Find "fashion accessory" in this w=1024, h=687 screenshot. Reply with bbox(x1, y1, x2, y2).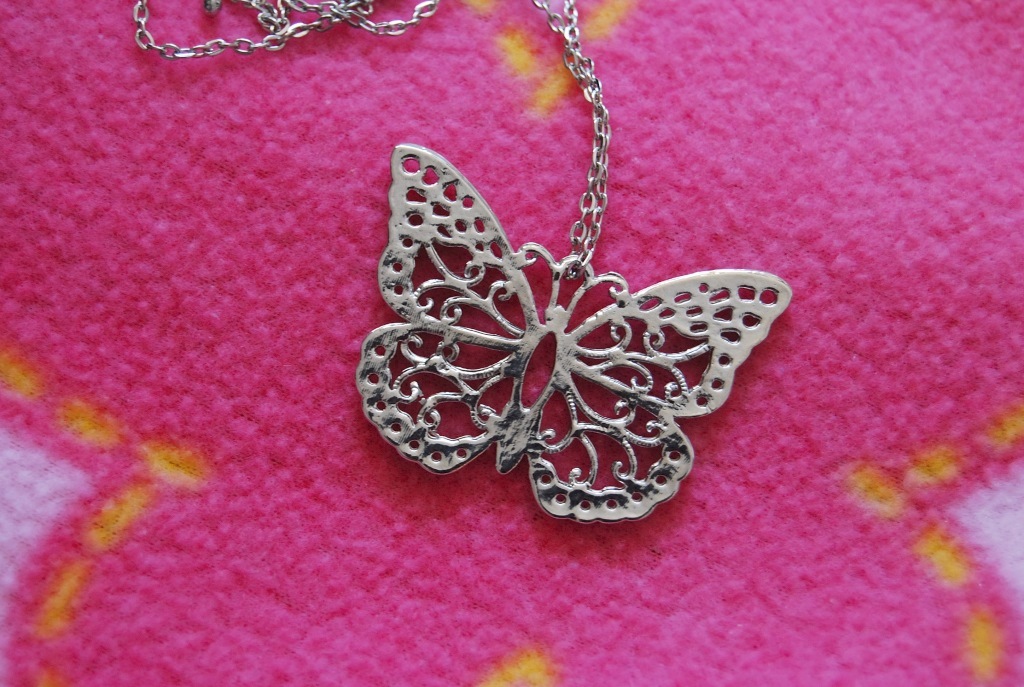
bbox(132, 0, 796, 528).
